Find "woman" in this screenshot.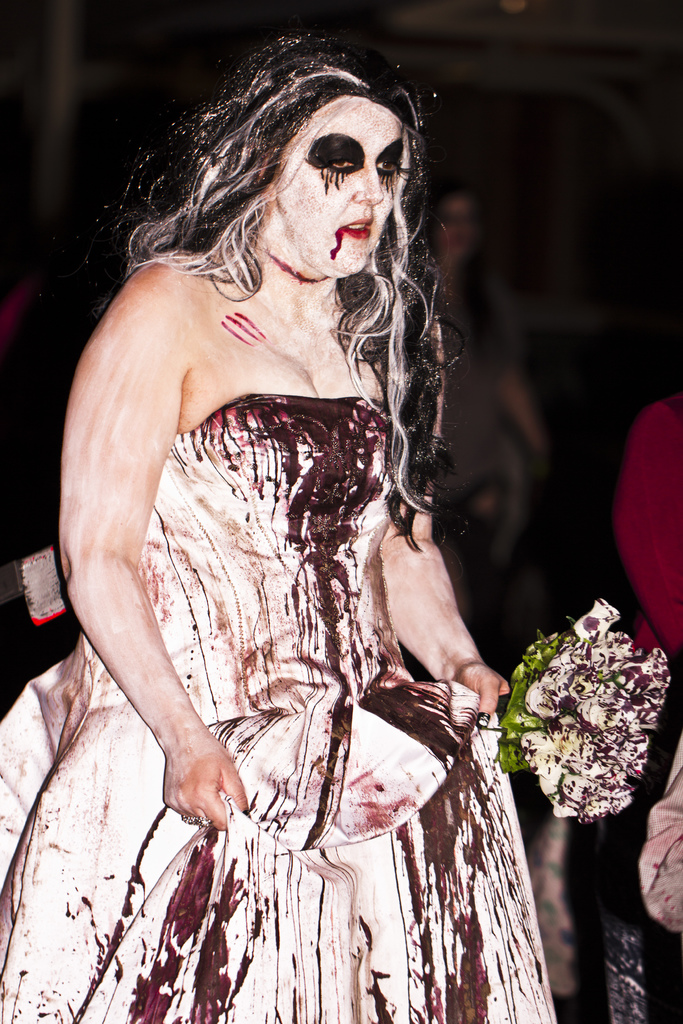
The bounding box for "woman" is bbox=(15, 10, 514, 1023).
